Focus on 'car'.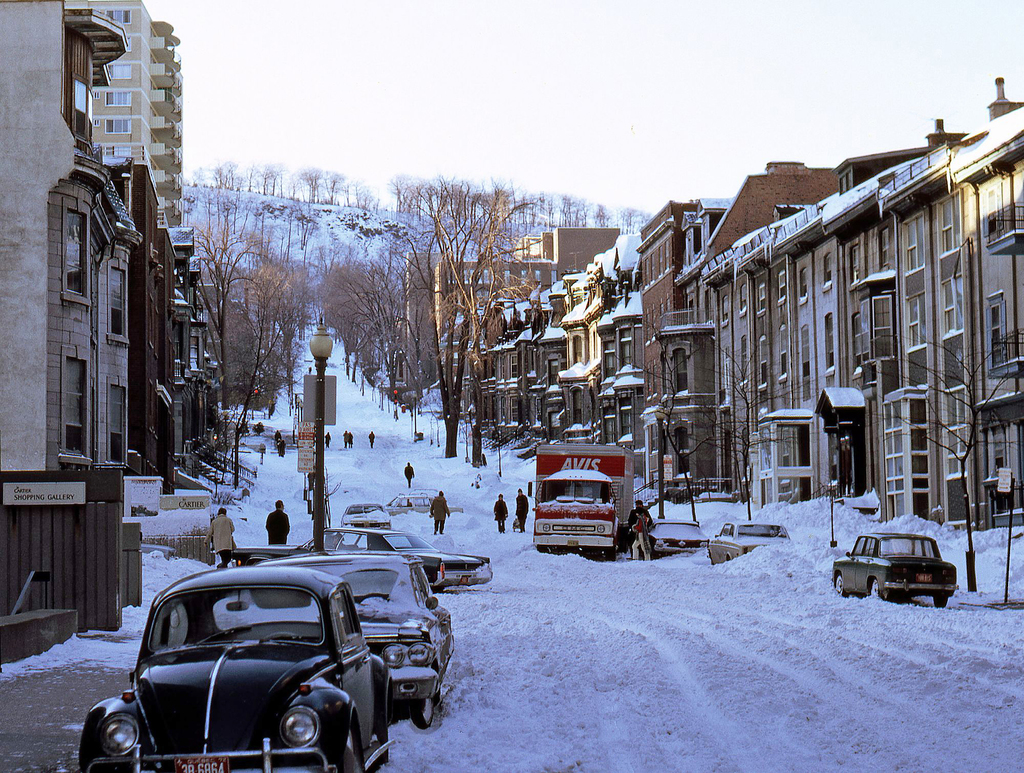
Focused at left=339, top=501, right=387, bottom=530.
